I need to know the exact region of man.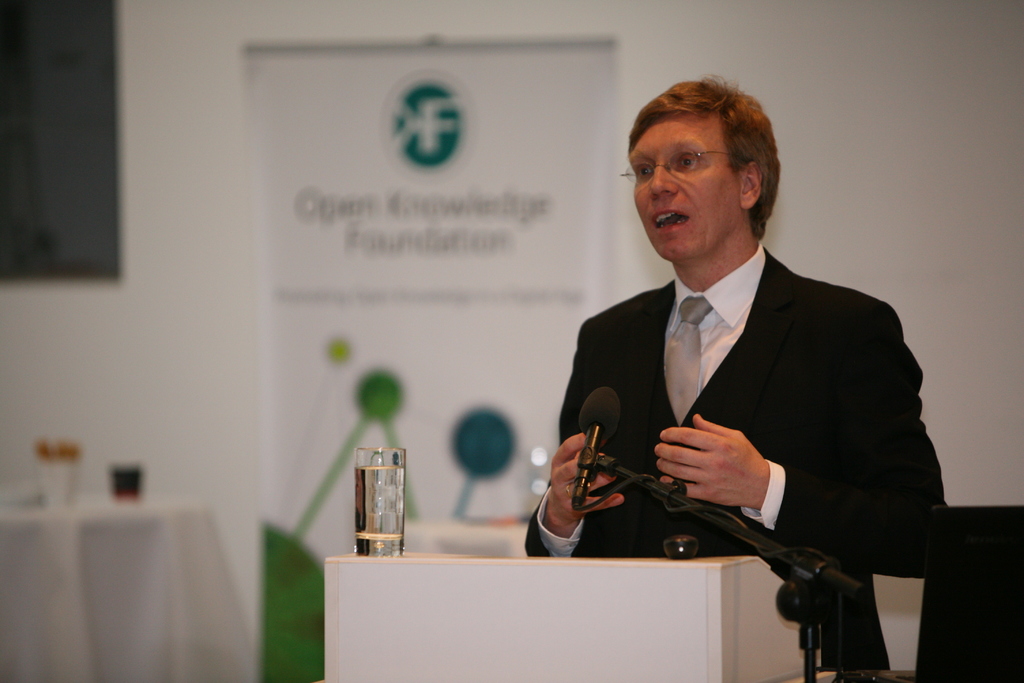
Region: Rect(384, 92, 916, 638).
